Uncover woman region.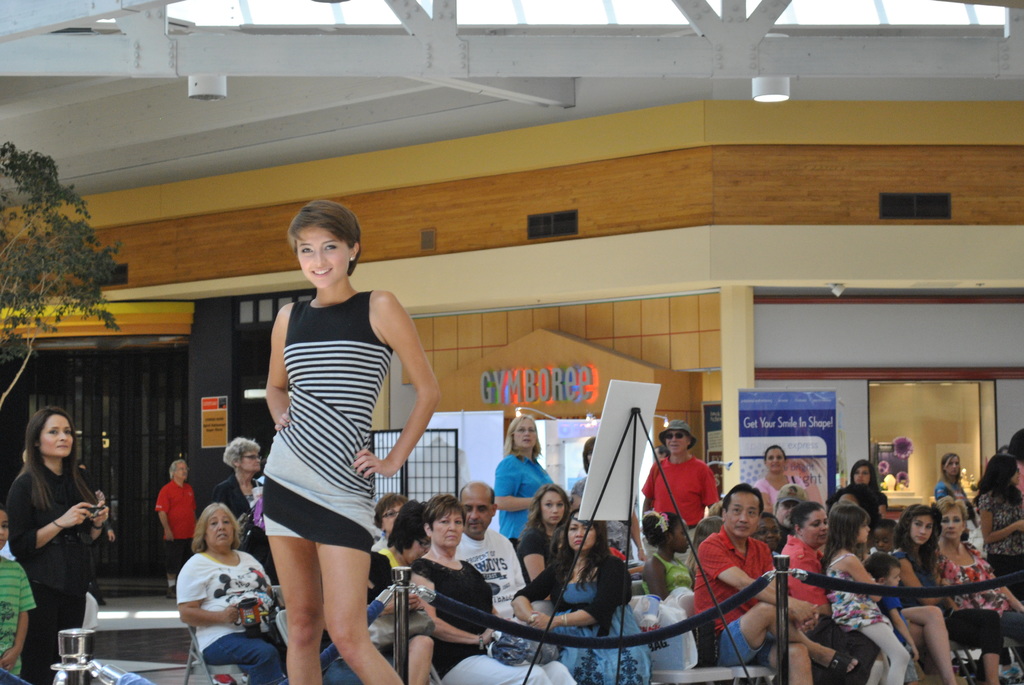
Uncovered: (847,461,893,516).
